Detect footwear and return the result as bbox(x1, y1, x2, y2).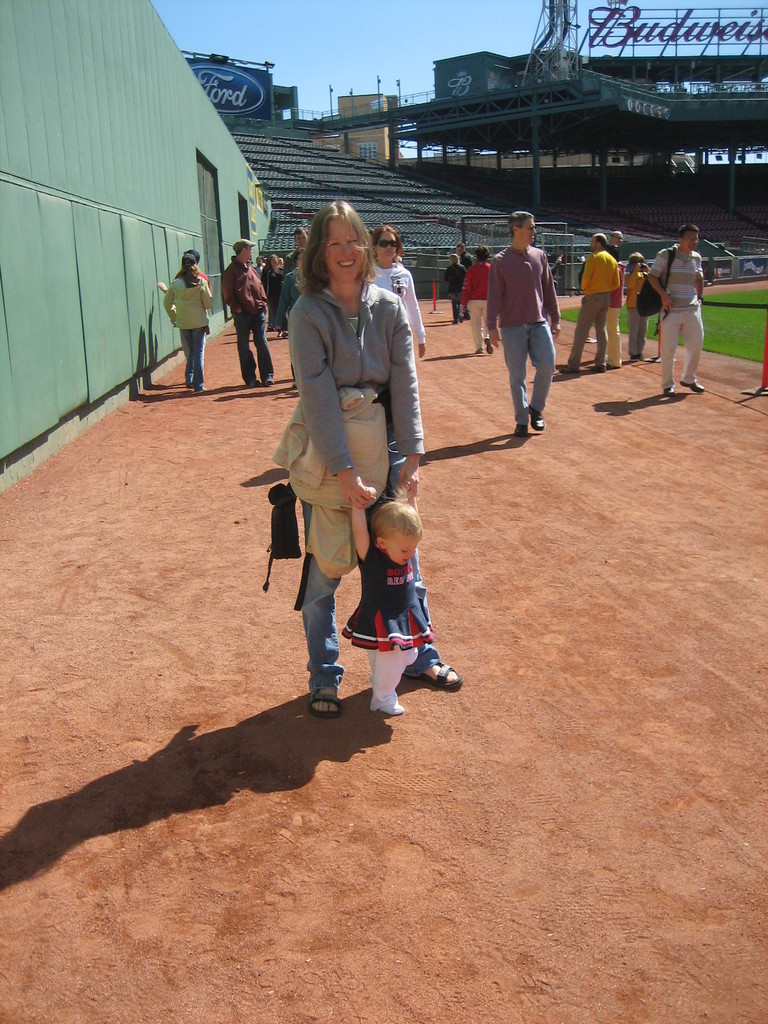
bbox(403, 662, 462, 689).
